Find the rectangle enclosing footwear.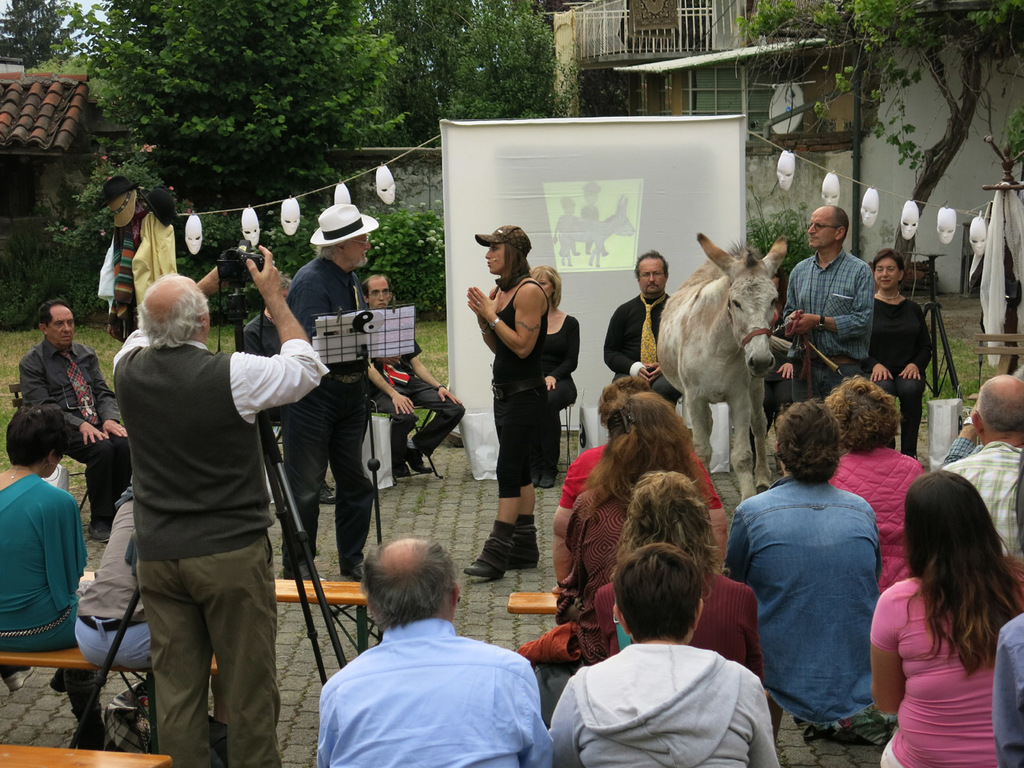
l=462, t=533, r=517, b=584.
